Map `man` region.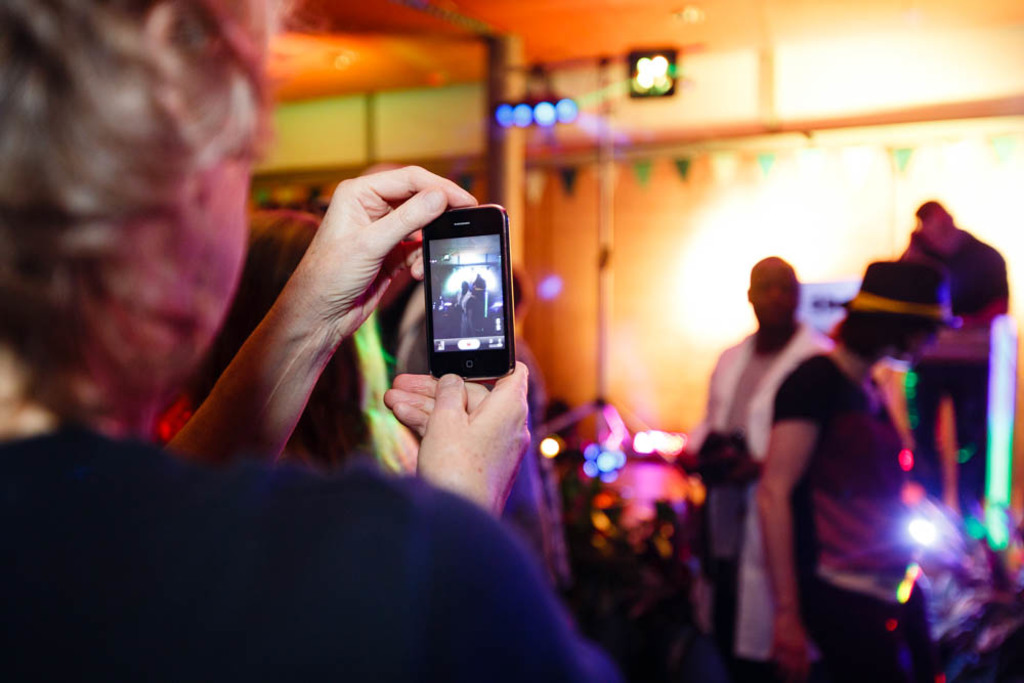
Mapped to <box>905,200,1009,515</box>.
